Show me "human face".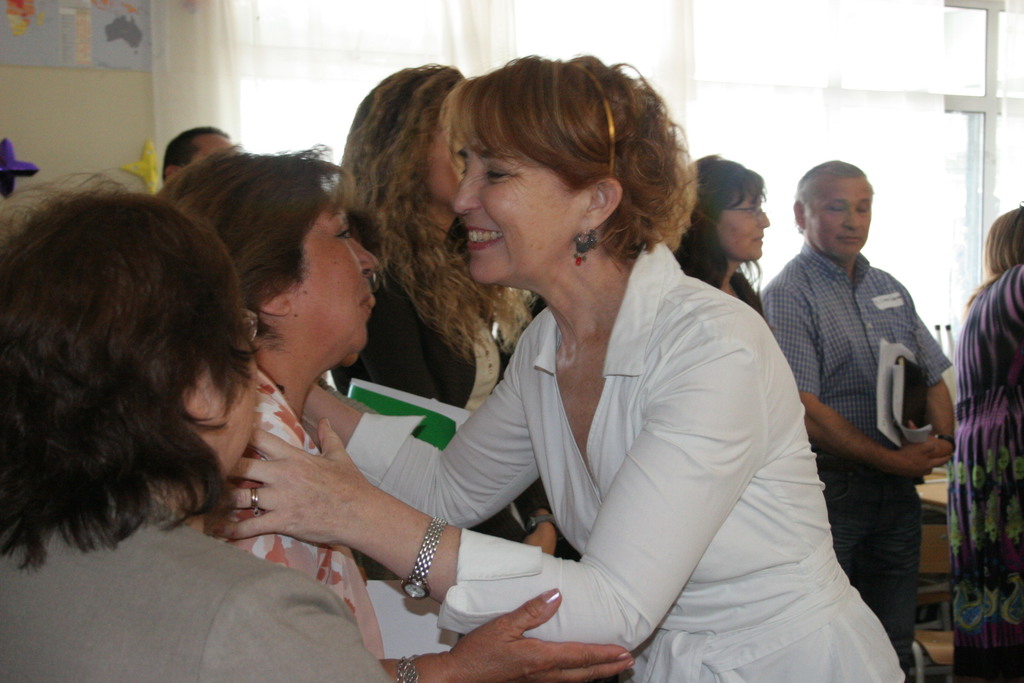
"human face" is here: 299:194:379:352.
